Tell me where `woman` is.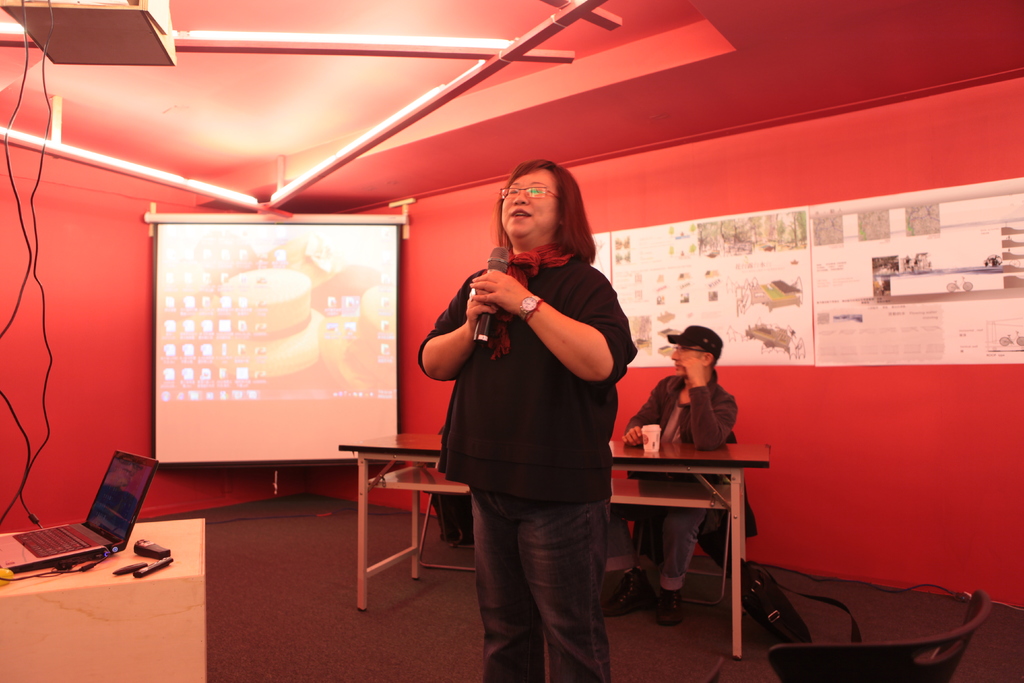
`woman` is at box(416, 158, 639, 682).
